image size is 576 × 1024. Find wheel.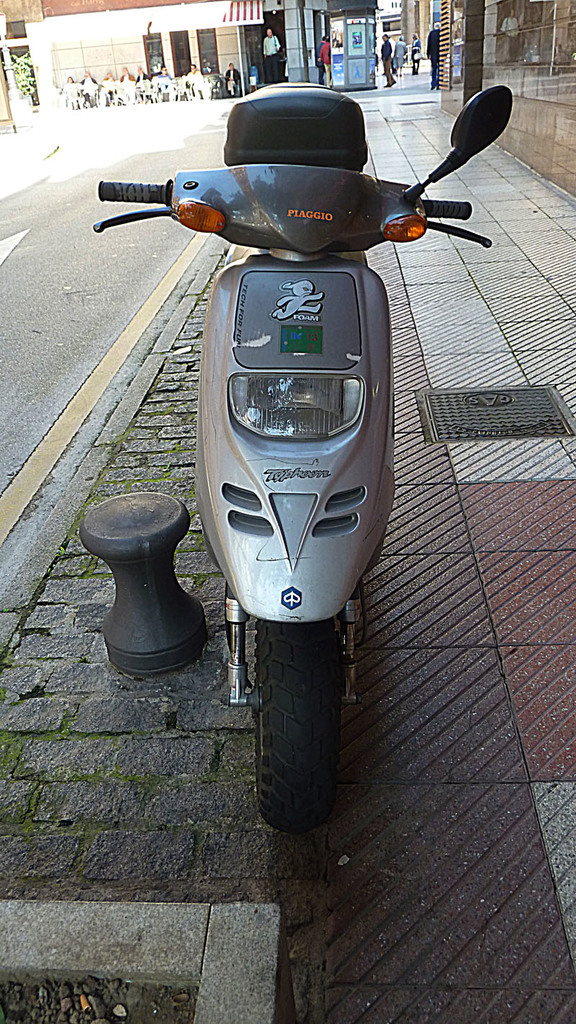
box=[249, 623, 344, 832].
